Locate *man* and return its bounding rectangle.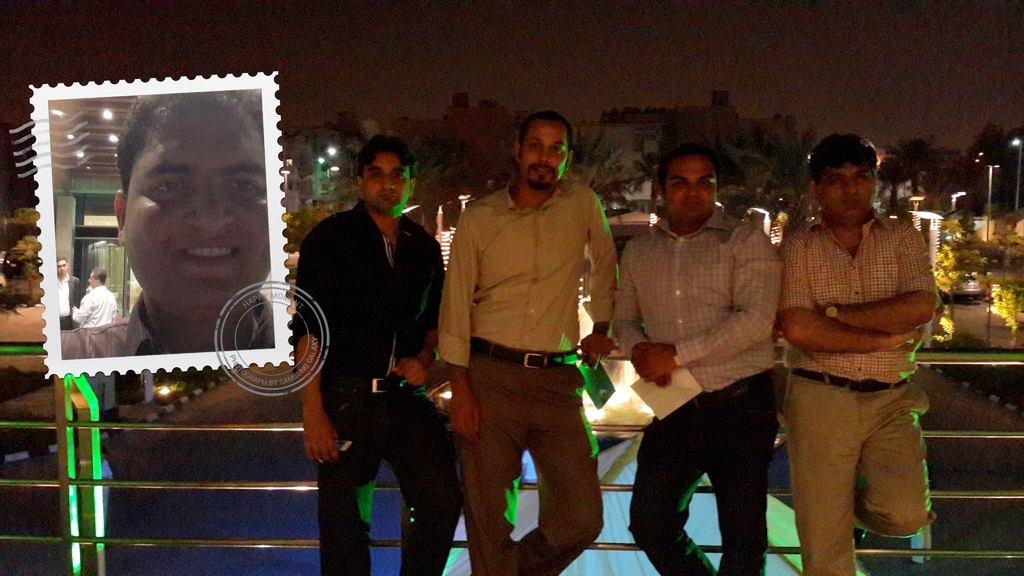
bbox=(777, 129, 941, 575).
